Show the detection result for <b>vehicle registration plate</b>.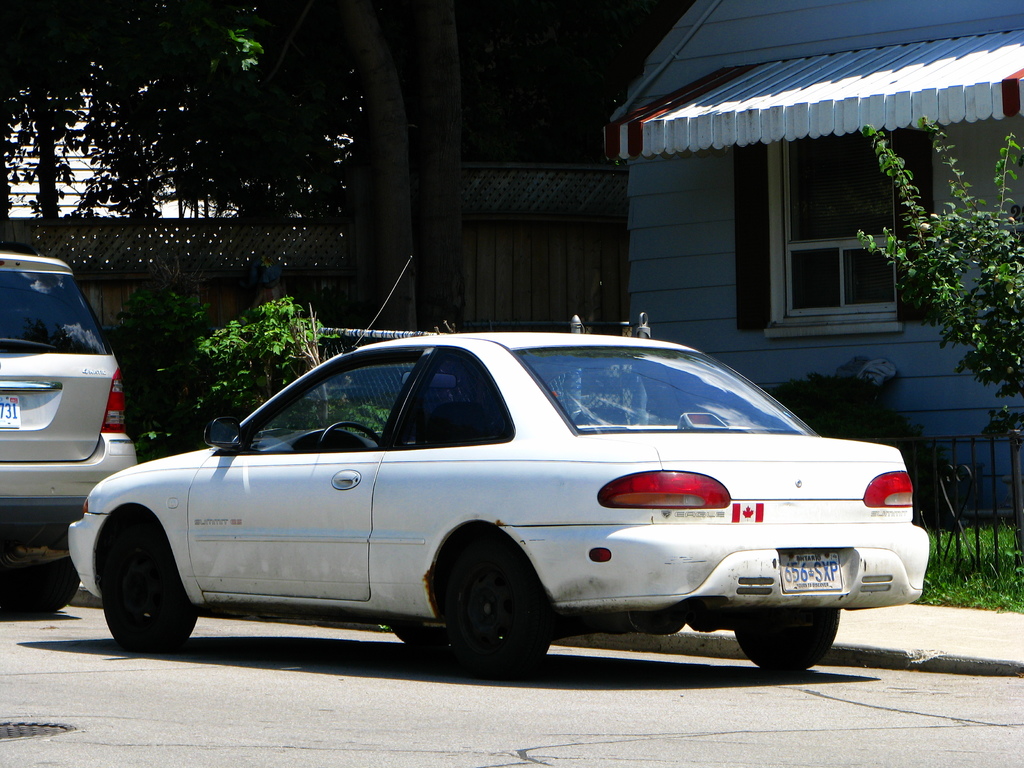
Rect(780, 550, 845, 591).
